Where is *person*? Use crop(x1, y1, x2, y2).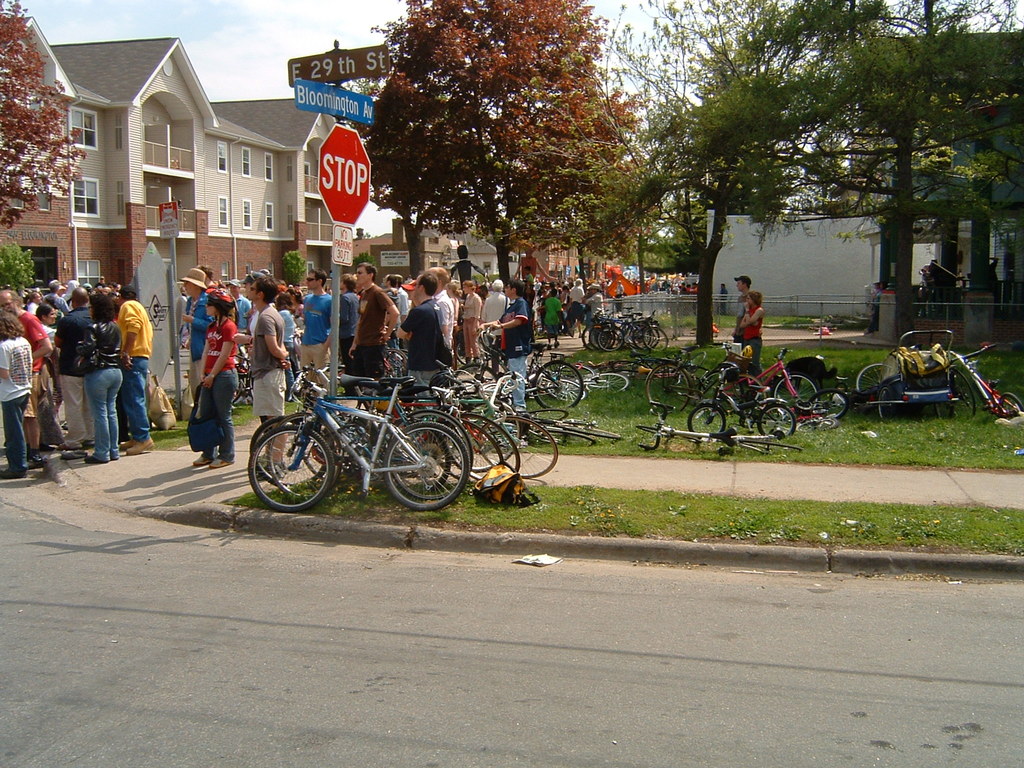
crop(458, 277, 477, 362).
